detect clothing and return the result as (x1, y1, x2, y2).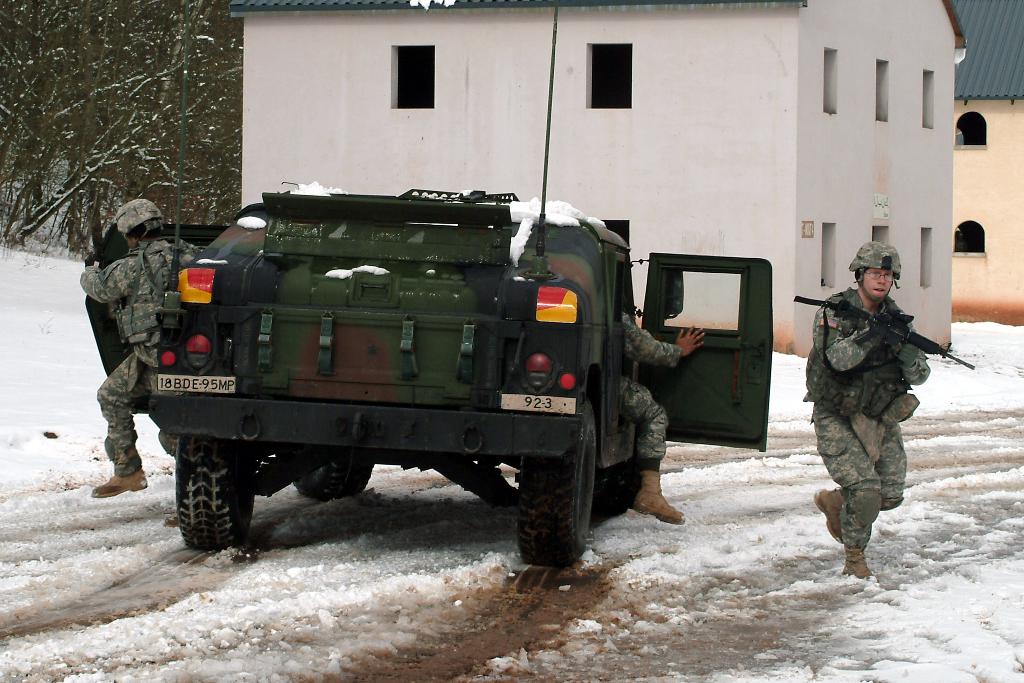
(808, 242, 957, 548).
